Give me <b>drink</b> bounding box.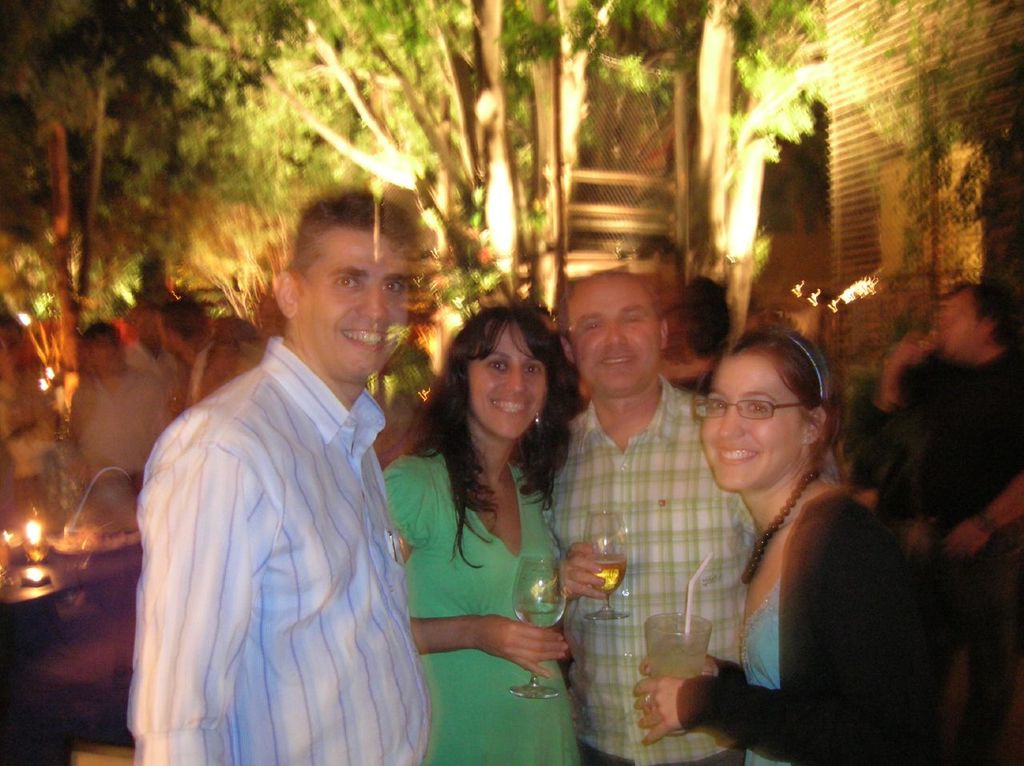
left=588, top=555, right=628, bottom=597.
